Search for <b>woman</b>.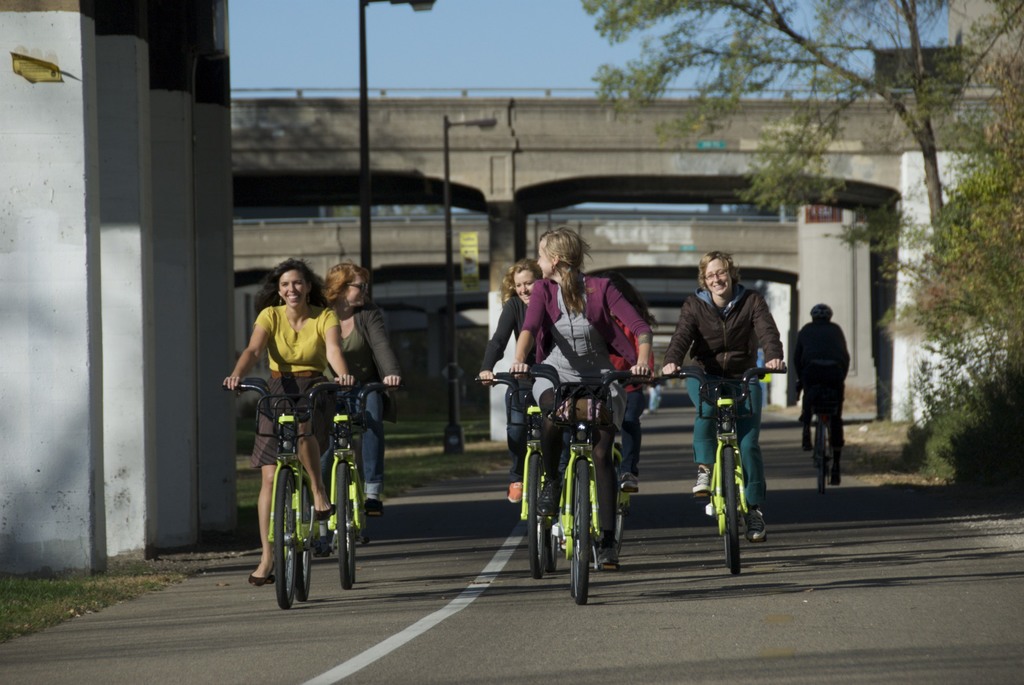
Found at 477/260/554/505.
